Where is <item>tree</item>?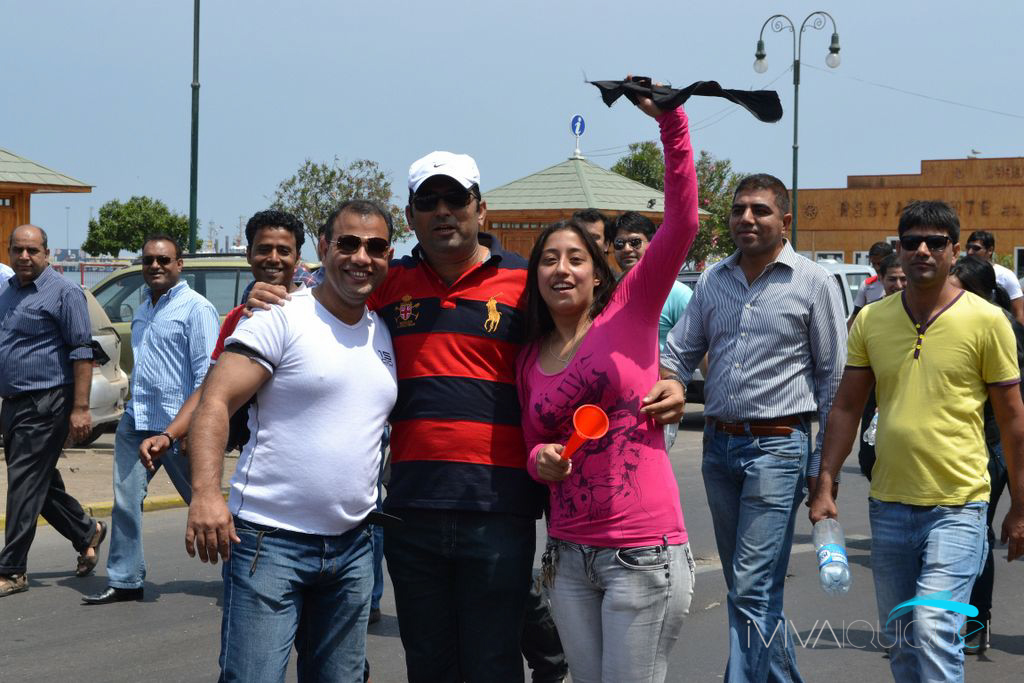
[x1=265, y1=149, x2=418, y2=258].
